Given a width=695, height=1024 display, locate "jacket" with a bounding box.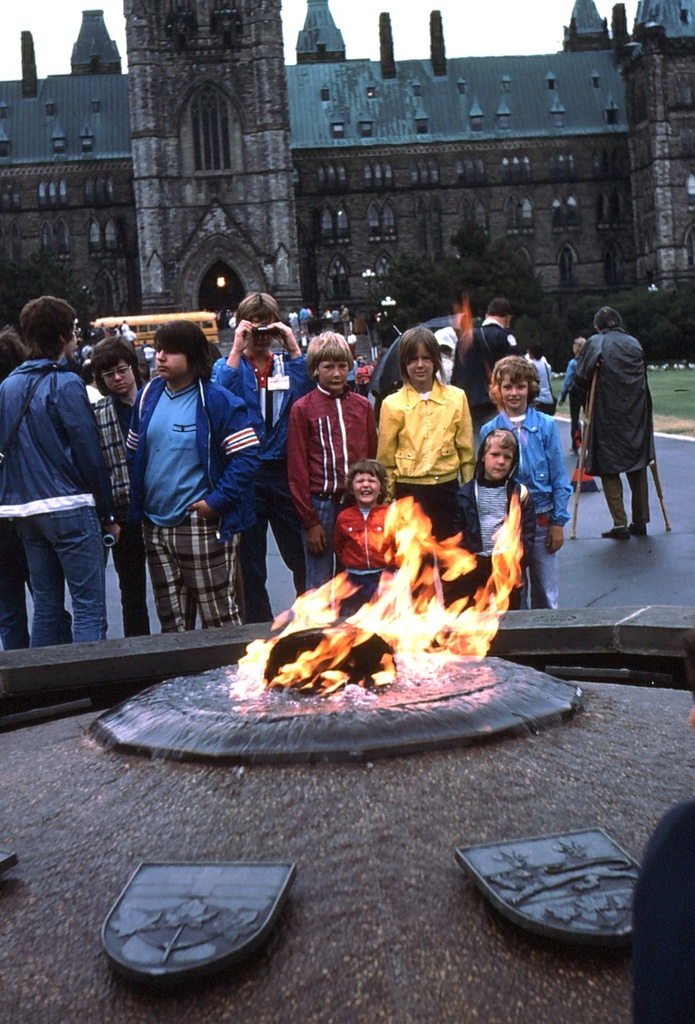
Located: (575,328,663,482).
